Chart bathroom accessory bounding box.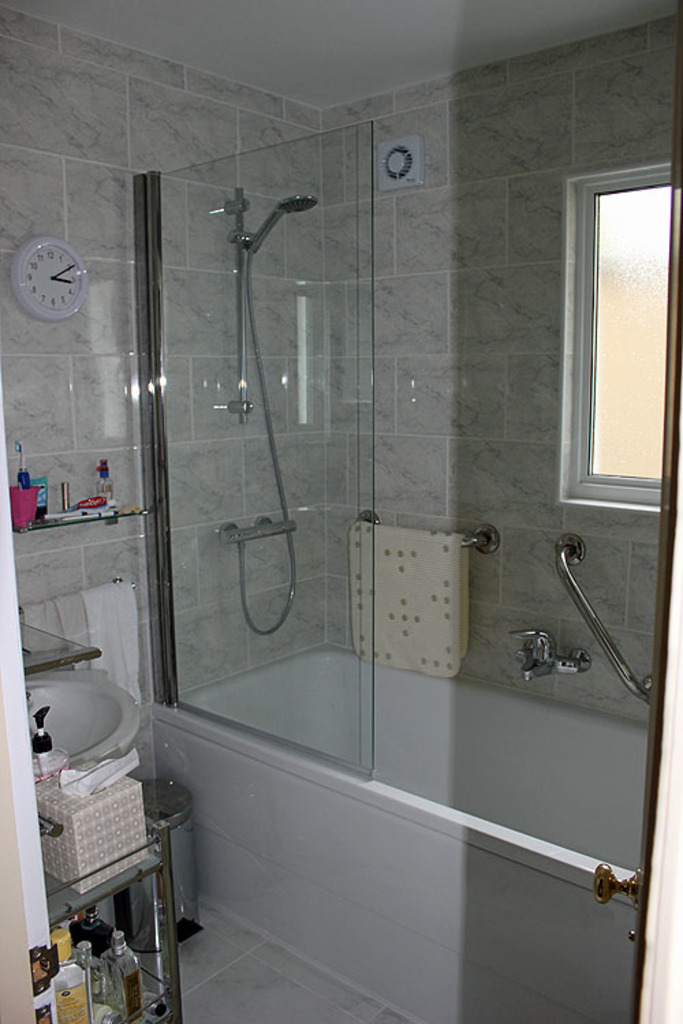
Charted: (x1=355, y1=509, x2=501, y2=556).
